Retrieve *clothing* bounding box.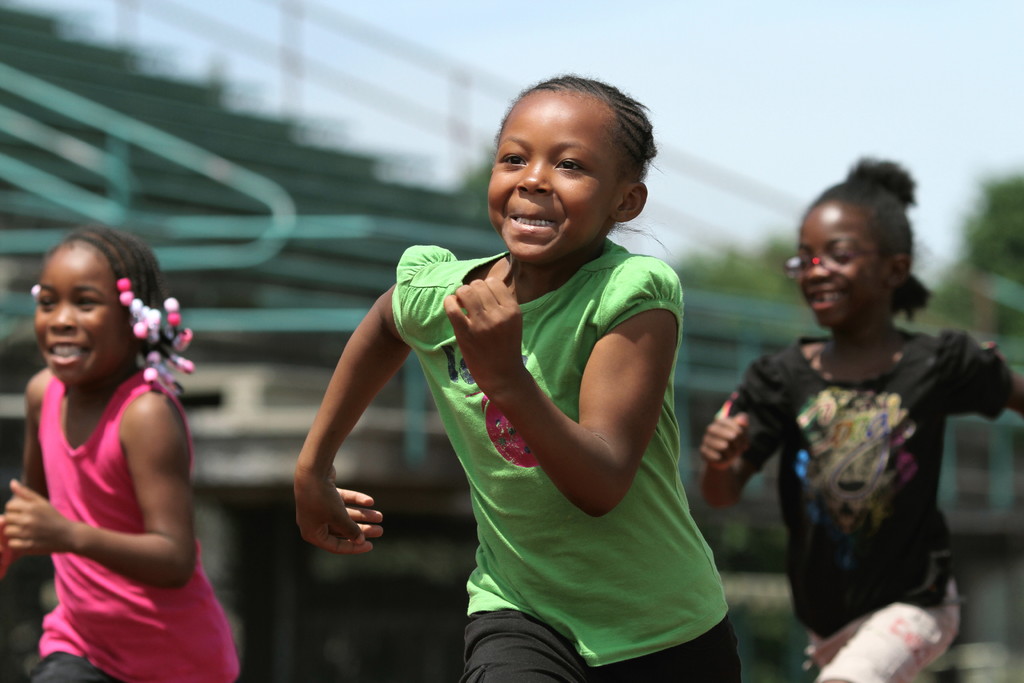
Bounding box: bbox=[390, 245, 739, 682].
